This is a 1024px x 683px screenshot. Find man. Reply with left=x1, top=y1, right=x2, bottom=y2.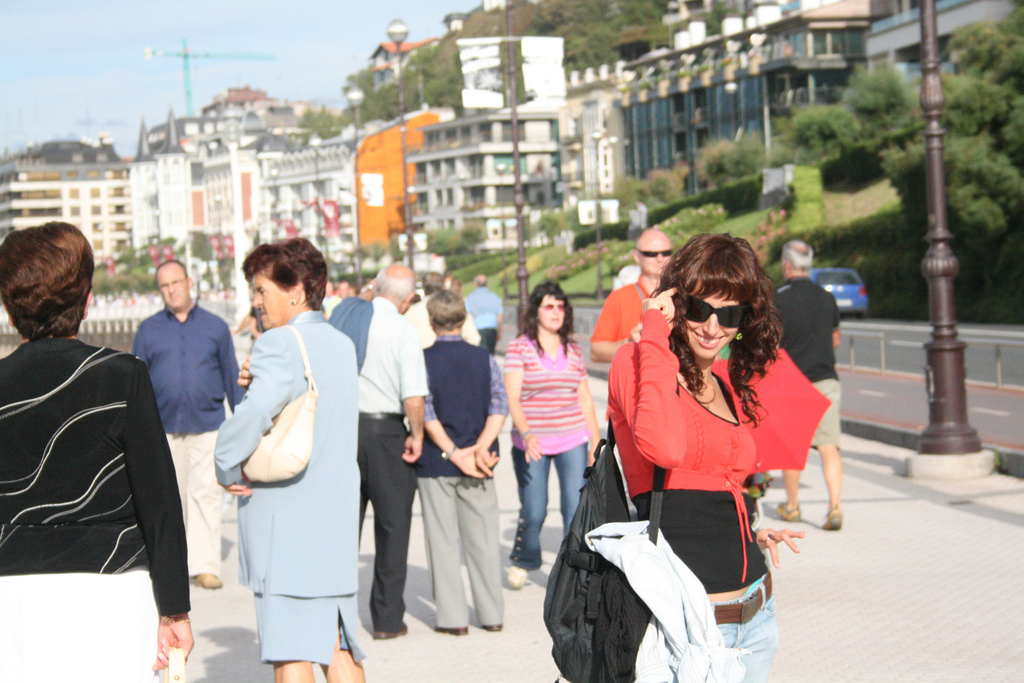
left=768, top=234, right=844, bottom=530.
